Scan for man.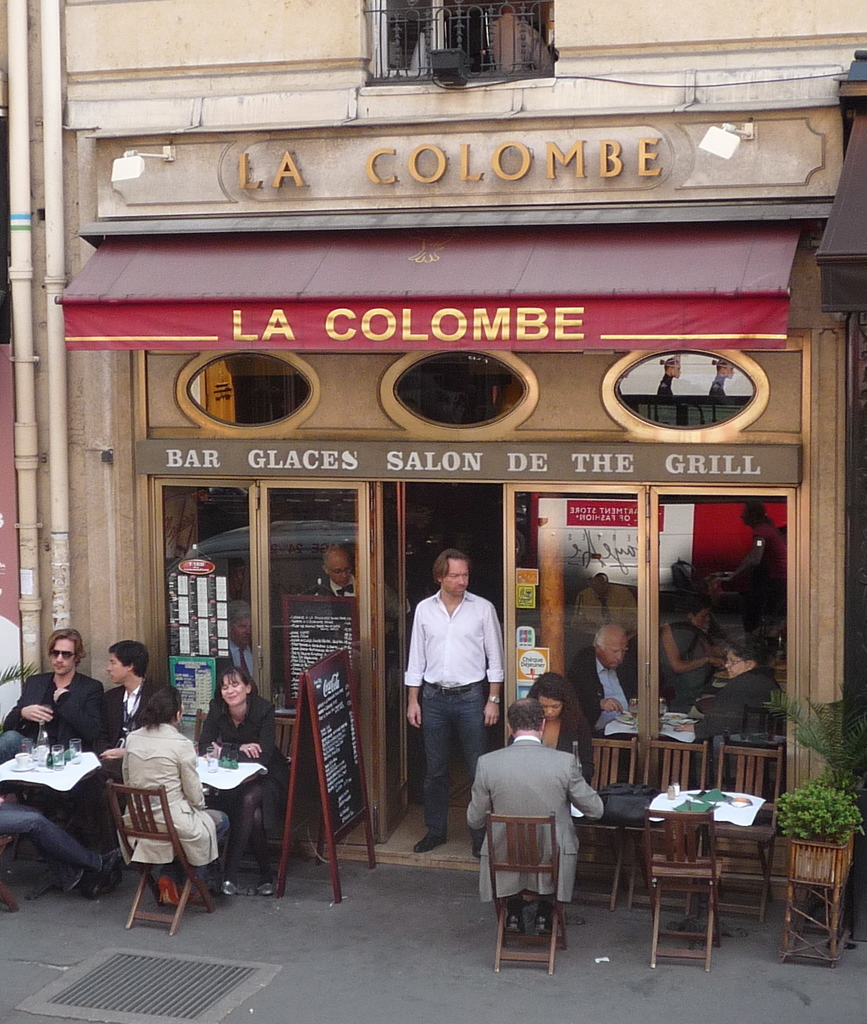
Scan result: rect(0, 795, 118, 897).
